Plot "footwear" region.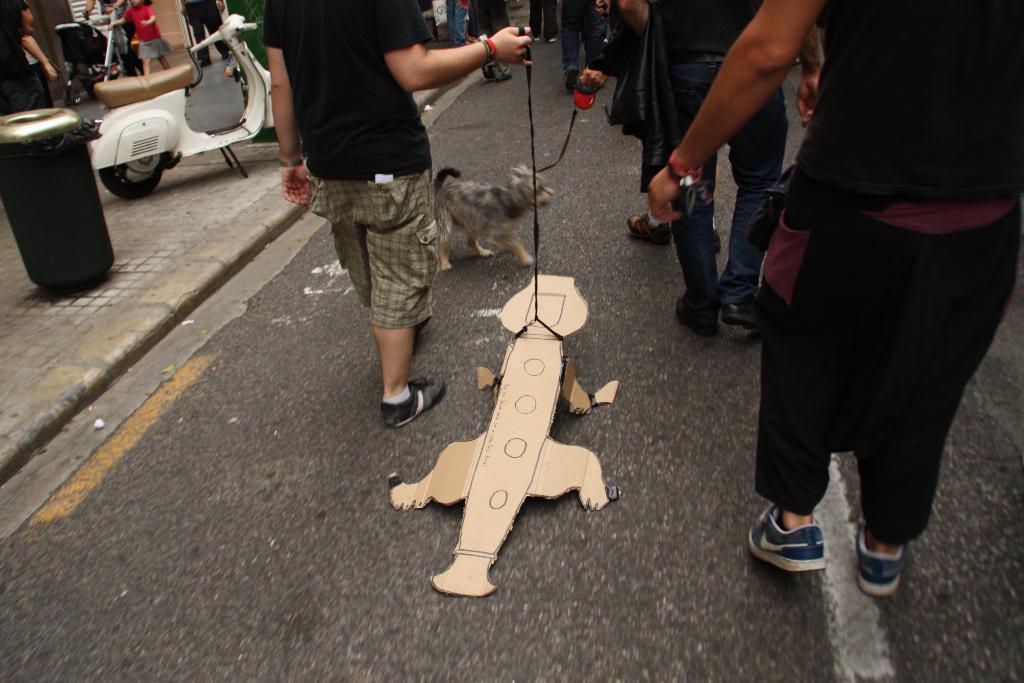
Plotted at box=[855, 520, 913, 595].
